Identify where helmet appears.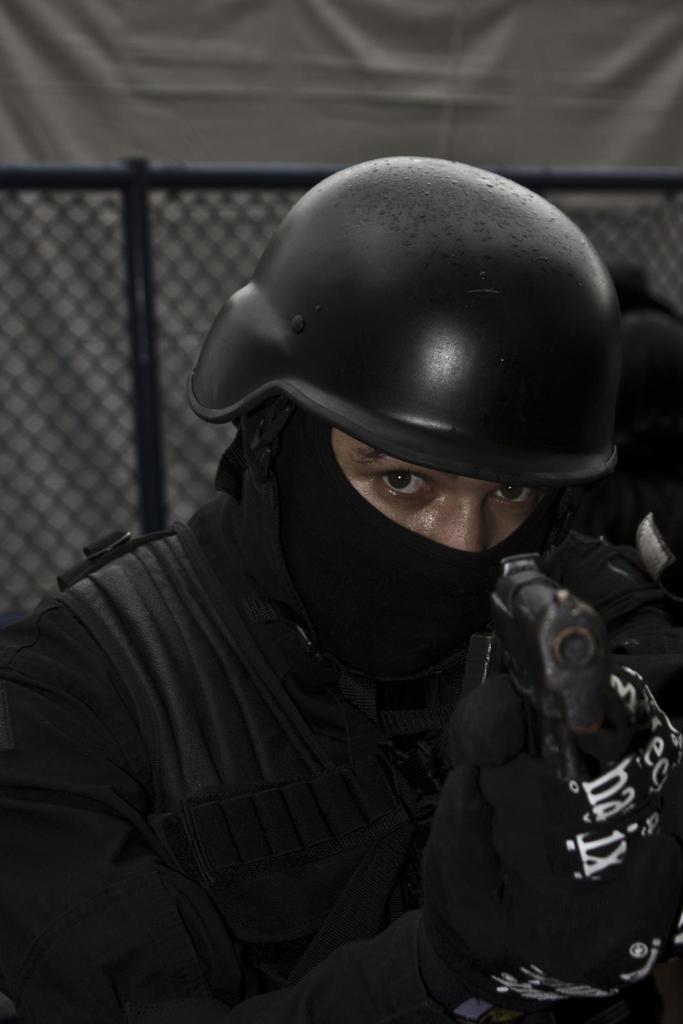
Appears at pyautogui.locateOnScreen(194, 148, 646, 689).
